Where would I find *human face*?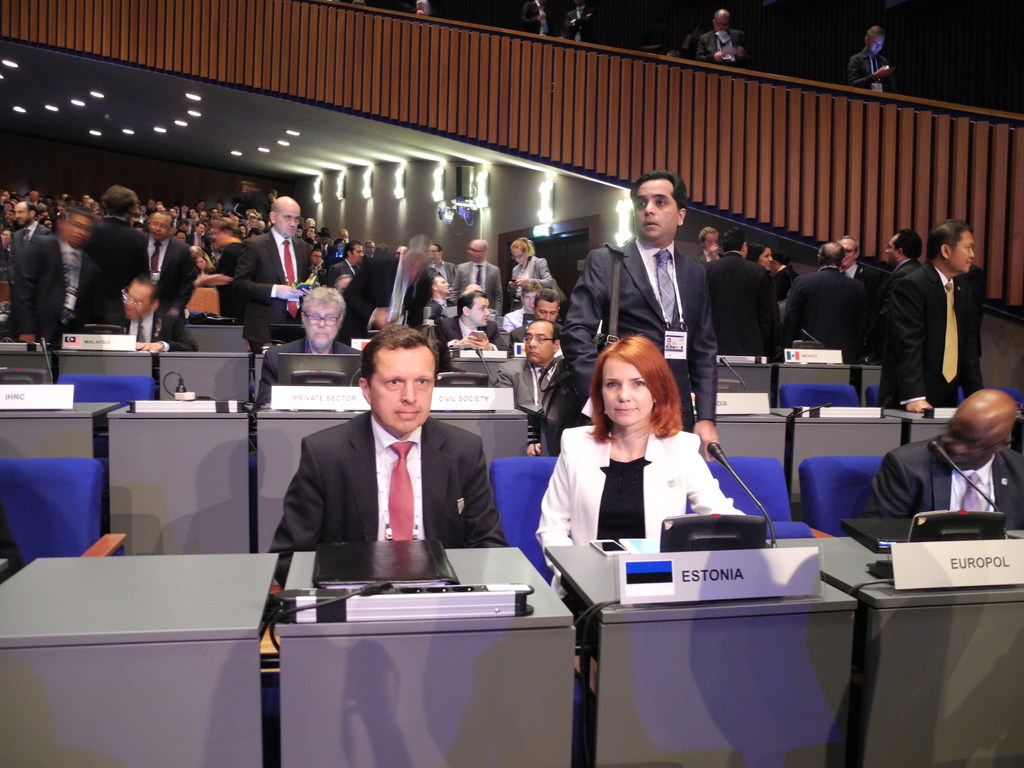
At x1=760, y1=250, x2=774, y2=273.
